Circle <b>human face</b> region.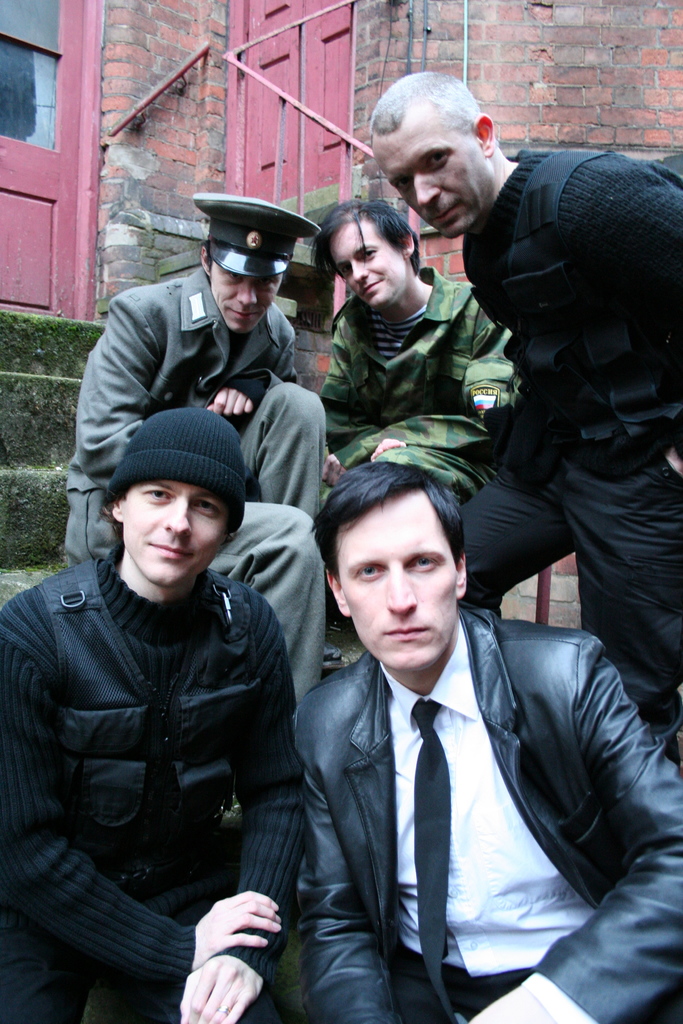
Region: <box>210,273,299,332</box>.
